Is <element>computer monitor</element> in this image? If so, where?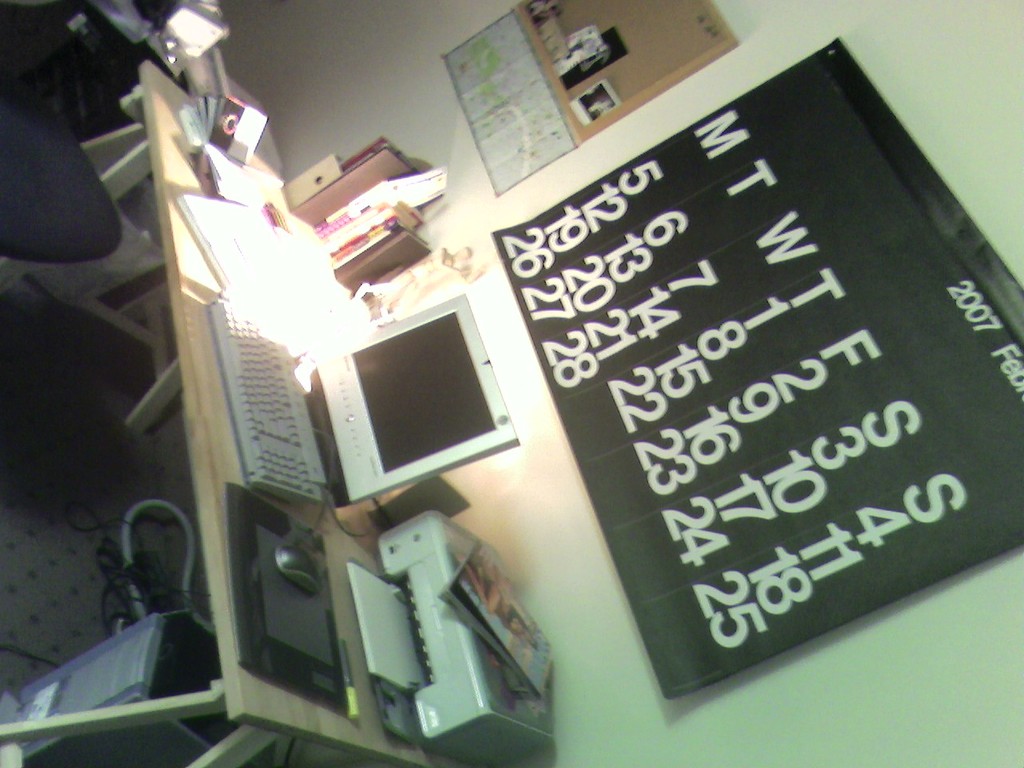
Yes, at 316/297/520/506.
